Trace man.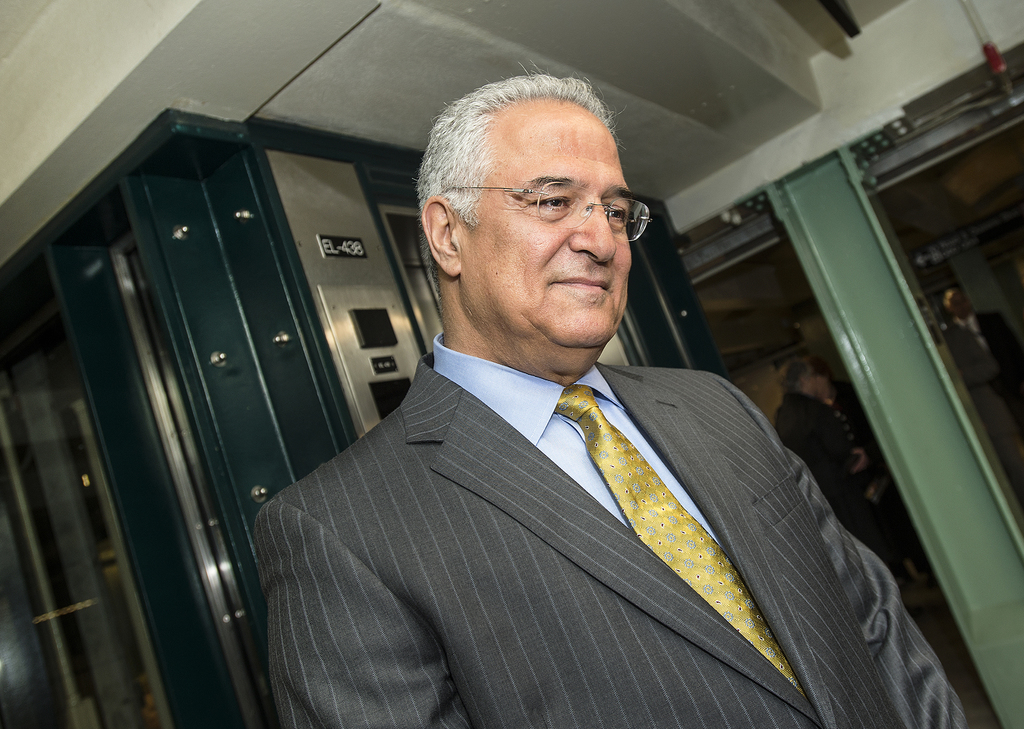
Traced to 202:93:923:703.
